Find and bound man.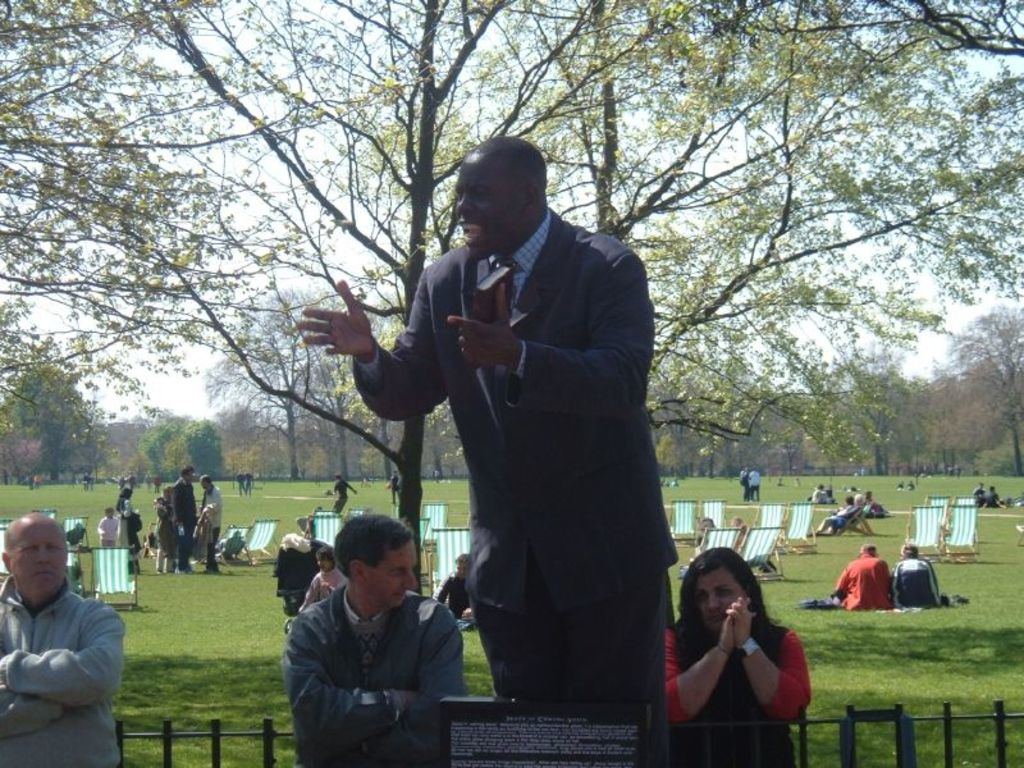
Bound: 741:468:746:502.
